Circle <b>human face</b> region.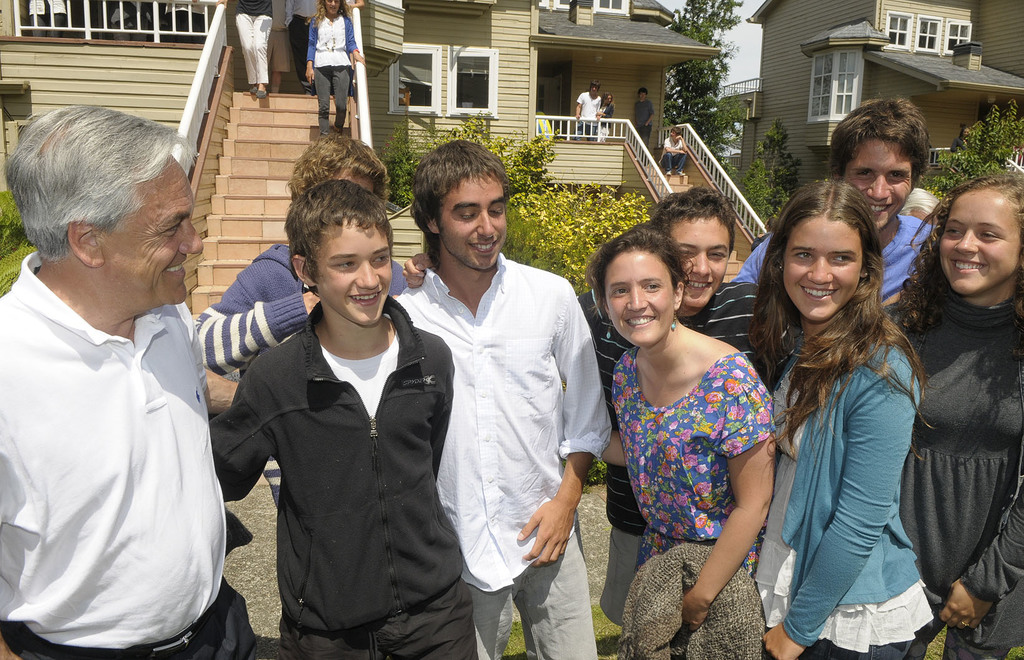
Region: left=604, top=94, right=613, bottom=104.
